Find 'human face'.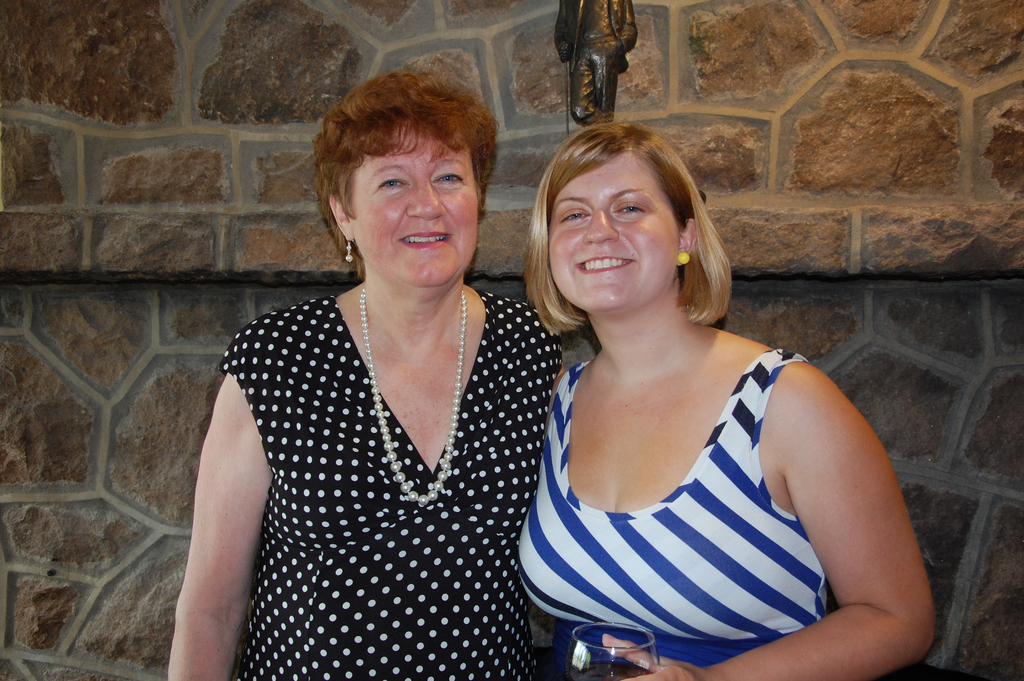
[left=551, top=152, right=676, bottom=319].
